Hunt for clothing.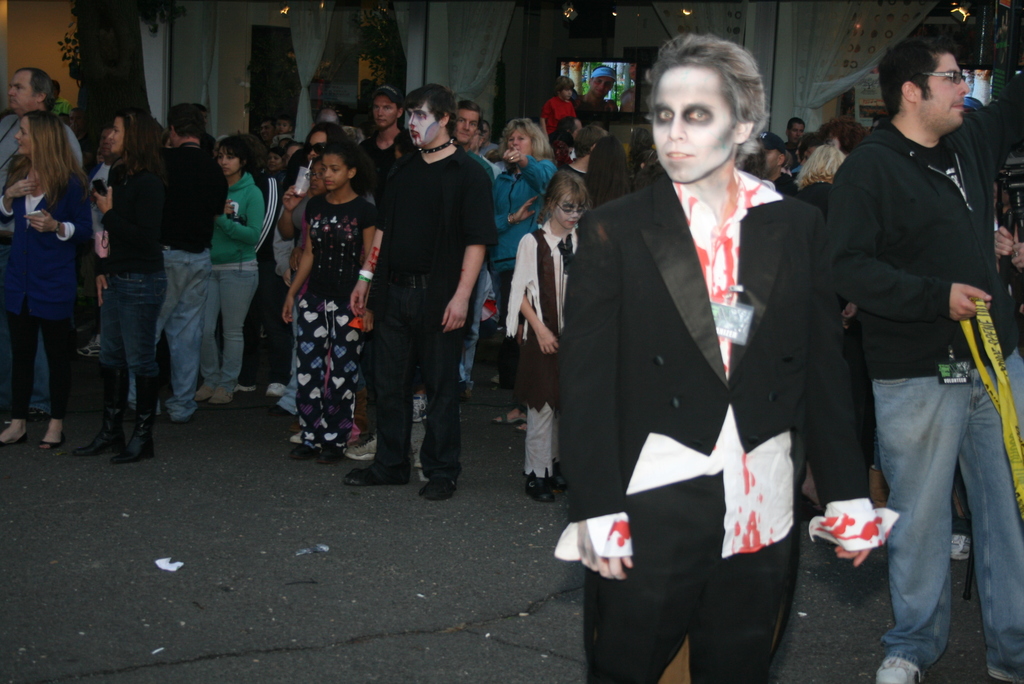
Hunted down at left=91, top=159, right=162, bottom=415.
